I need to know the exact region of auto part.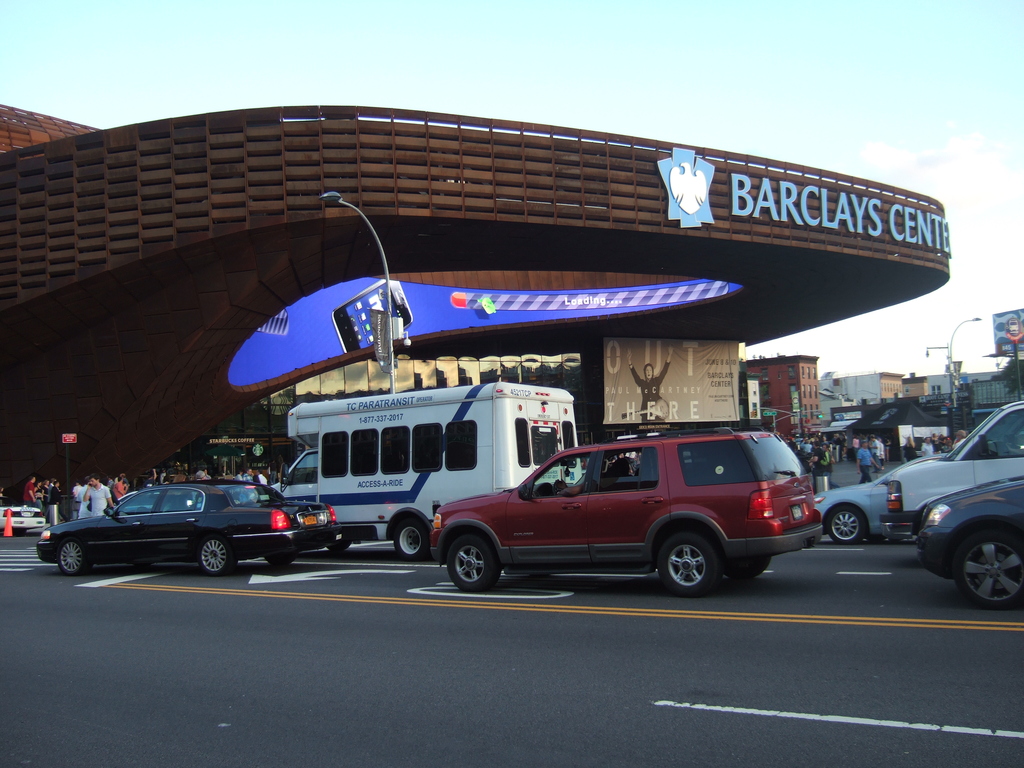
Region: box=[814, 481, 881, 533].
